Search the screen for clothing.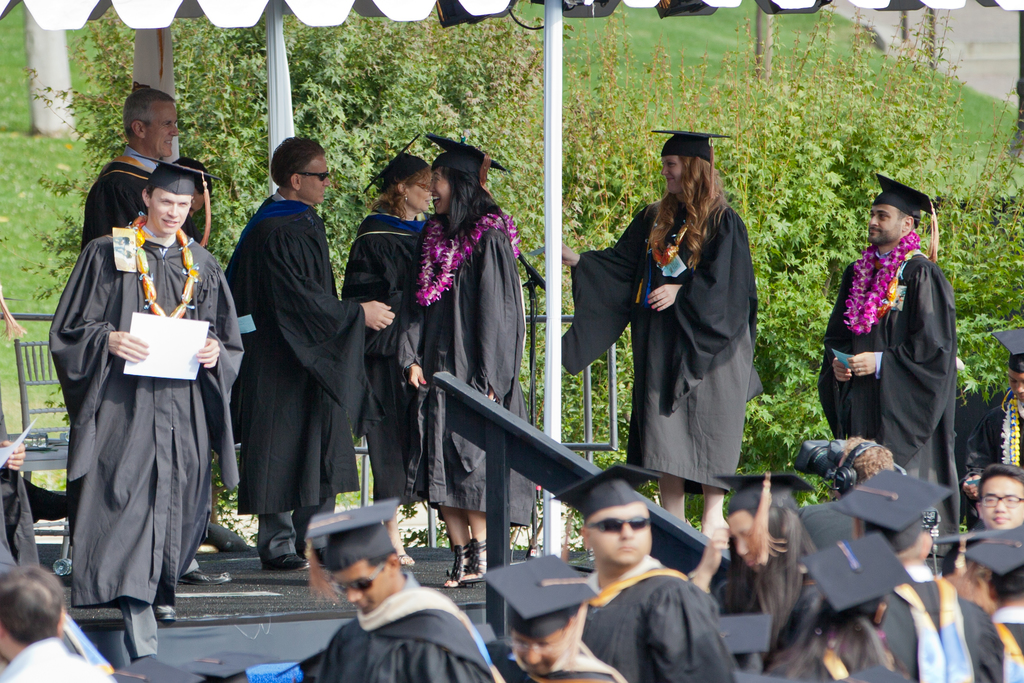
Found at select_region(581, 552, 735, 682).
